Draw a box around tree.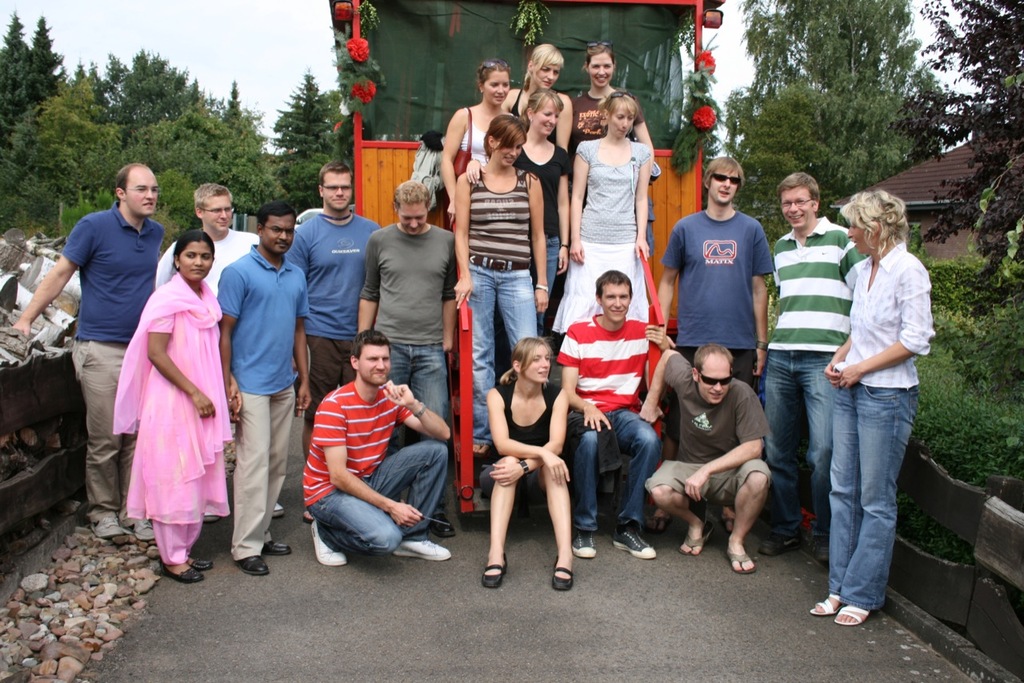
l=0, t=14, r=26, b=127.
